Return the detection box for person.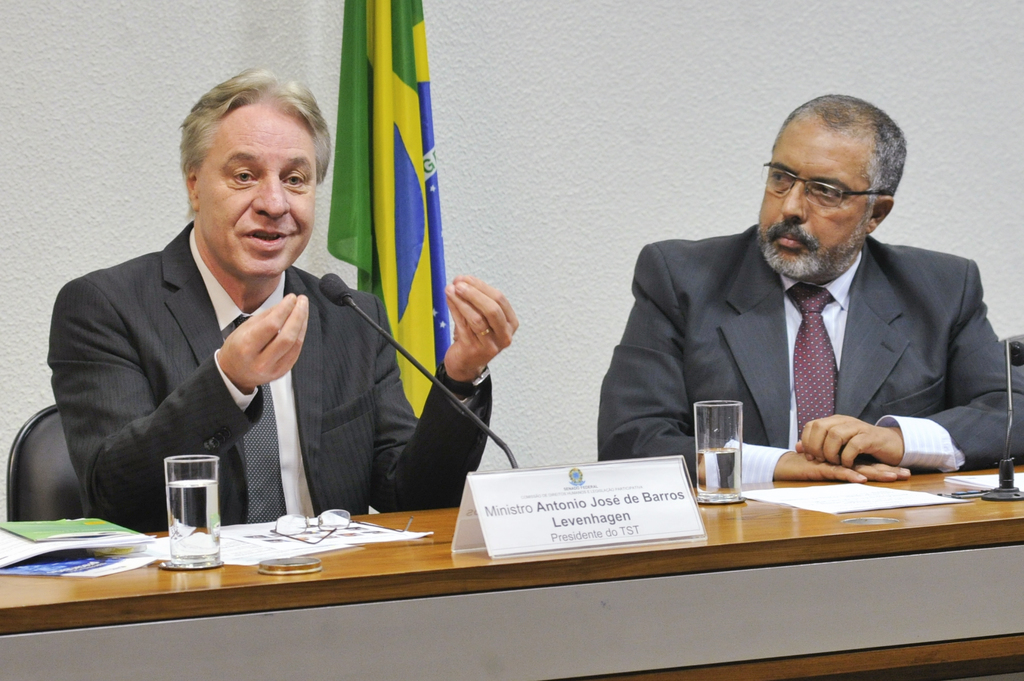
<bbox>47, 74, 512, 537</bbox>.
